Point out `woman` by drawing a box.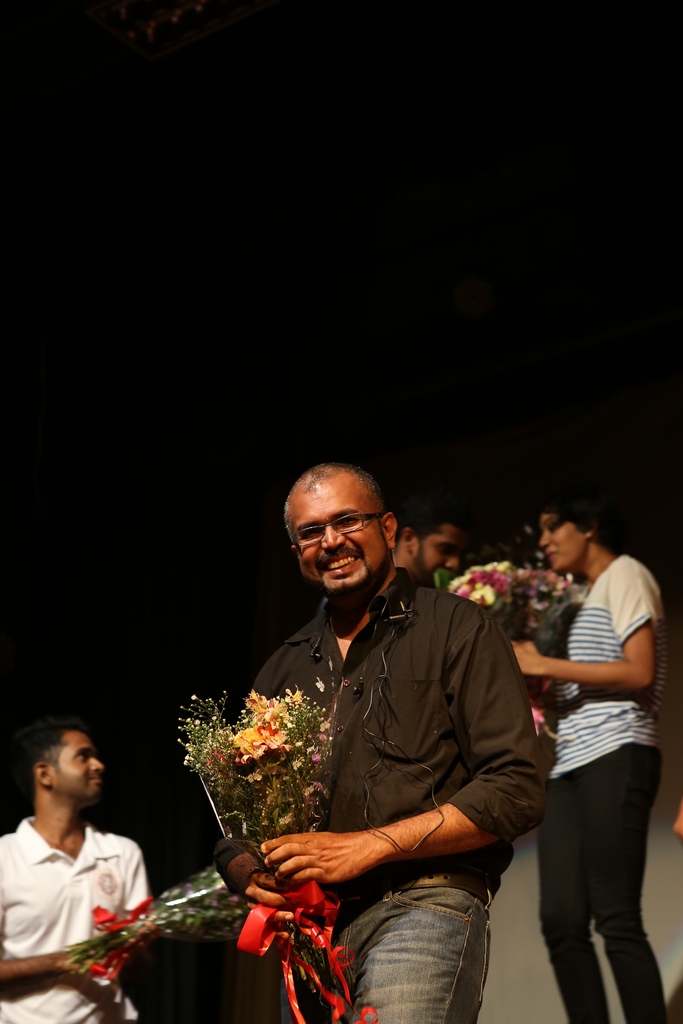
box(525, 490, 670, 1023).
